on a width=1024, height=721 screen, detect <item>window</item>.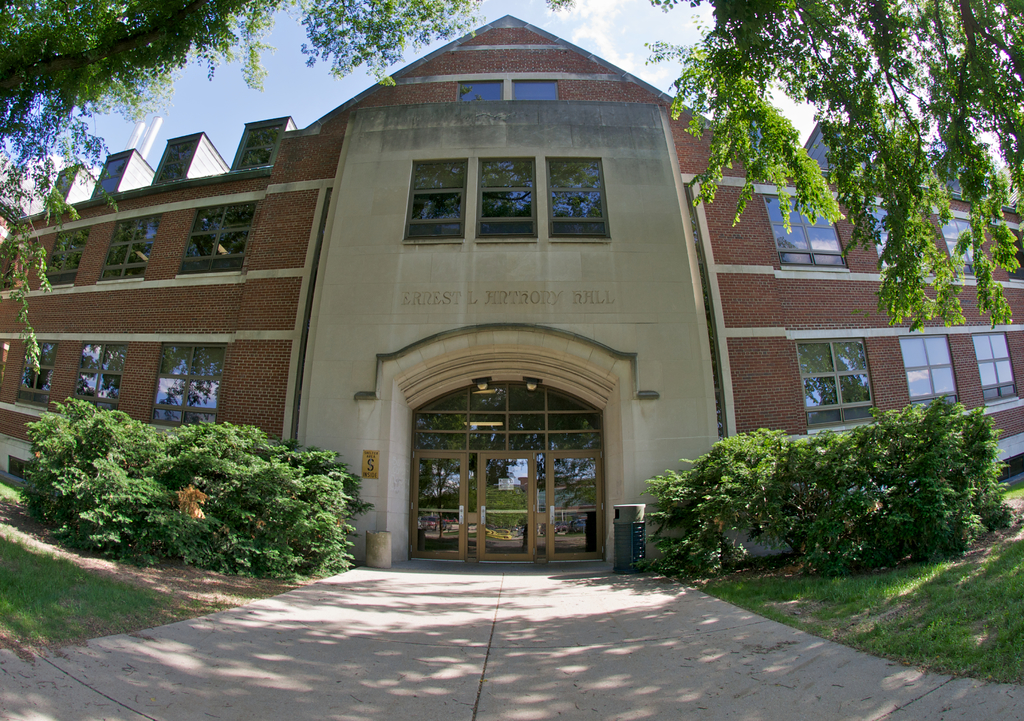
region(512, 76, 558, 101).
